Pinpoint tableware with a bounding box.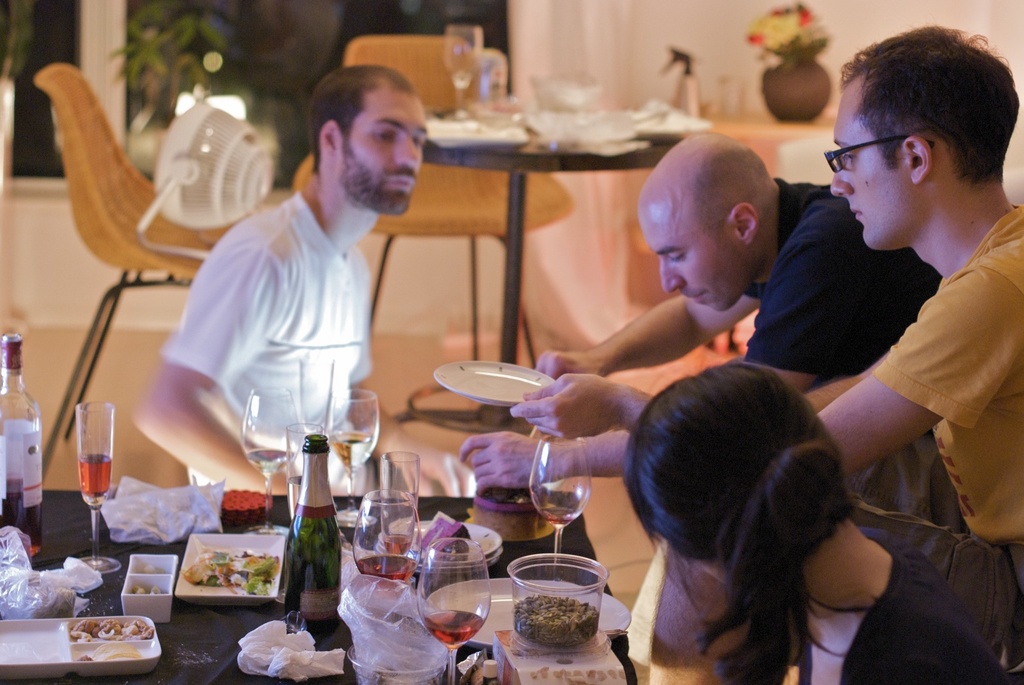
detection(354, 489, 422, 595).
